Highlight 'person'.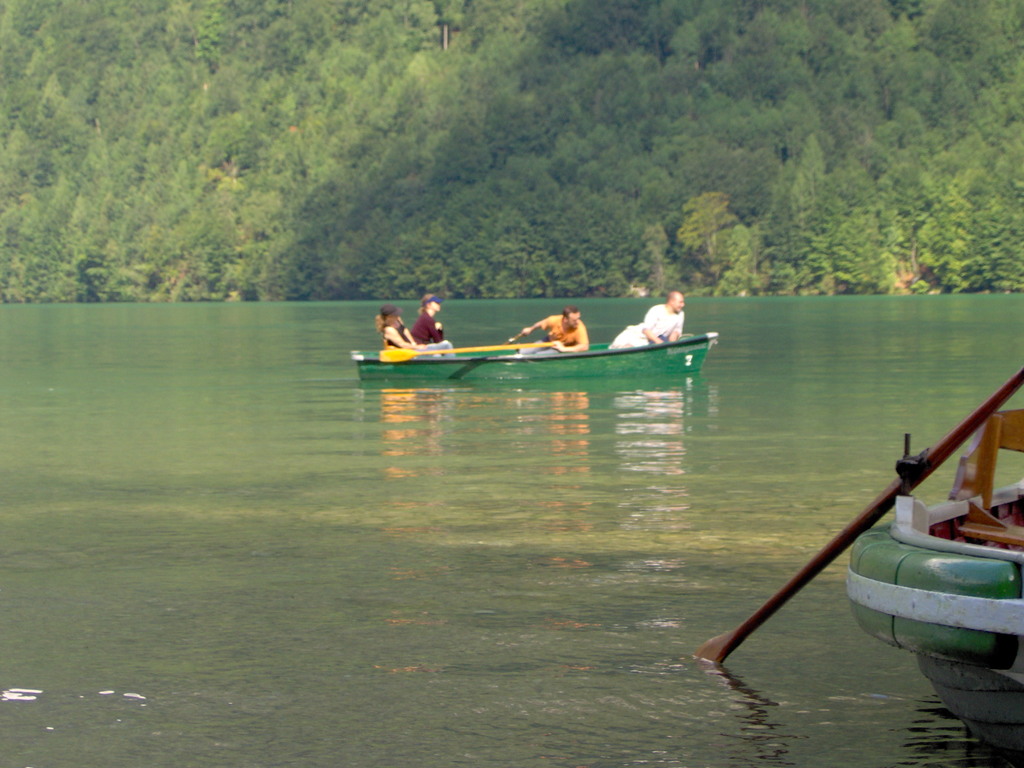
Highlighted region: {"x1": 609, "y1": 290, "x2": 689, "y2": 350}.
